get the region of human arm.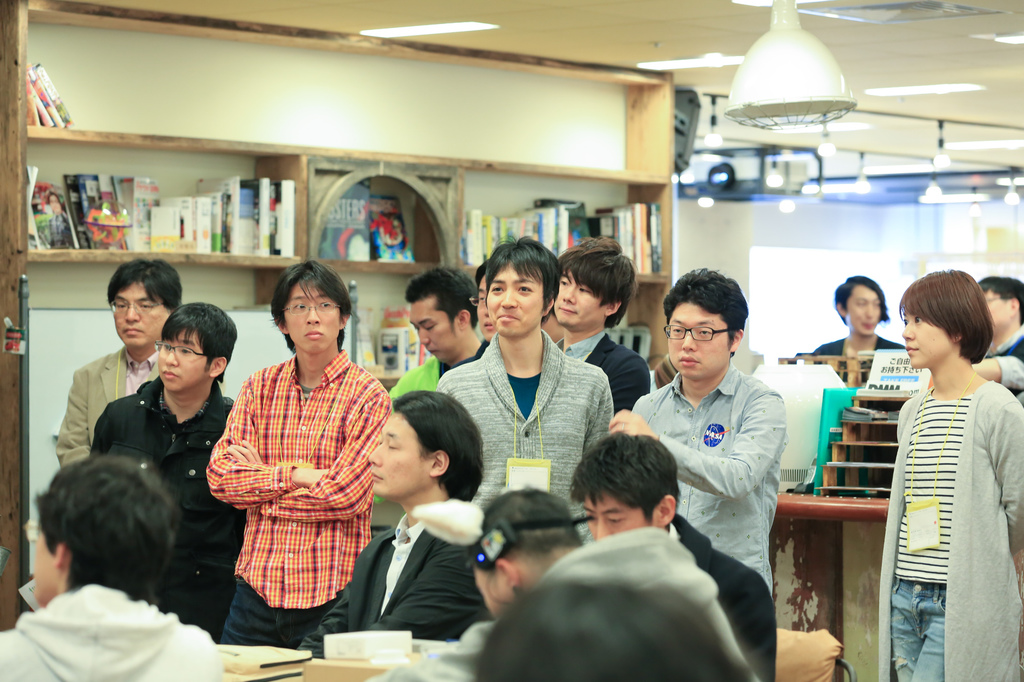
[206,369,328,505].
